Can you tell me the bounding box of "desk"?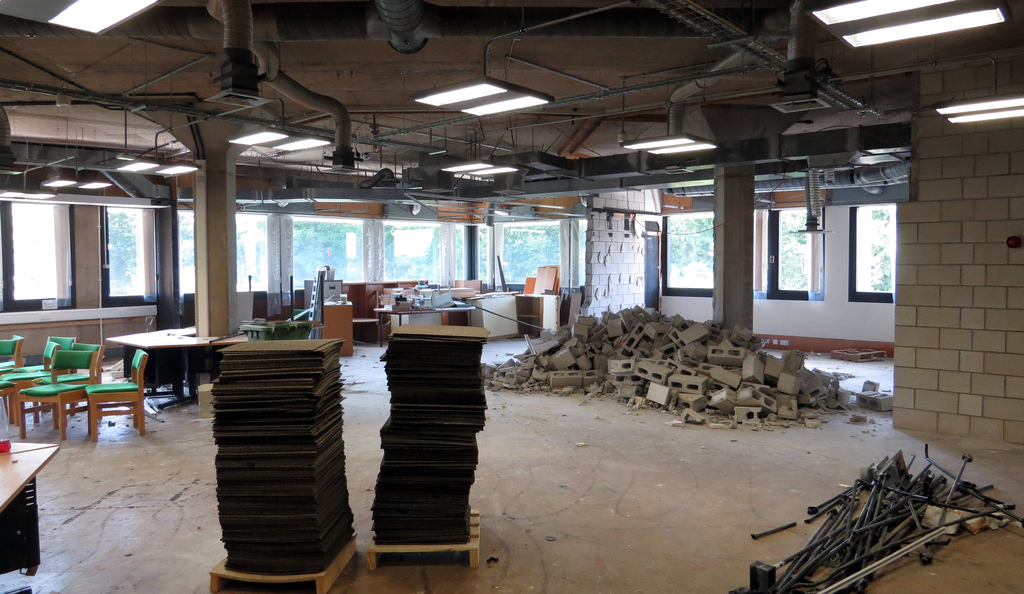
0, 437, 61, 574.
